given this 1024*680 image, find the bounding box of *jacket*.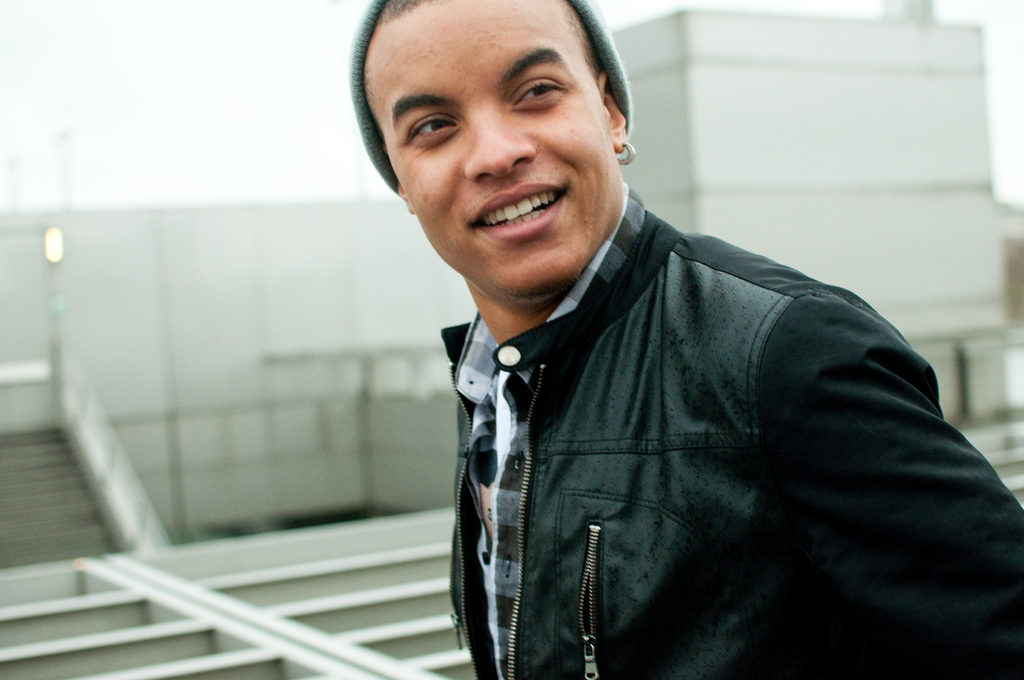
locate(321, 117, 991, 665).
